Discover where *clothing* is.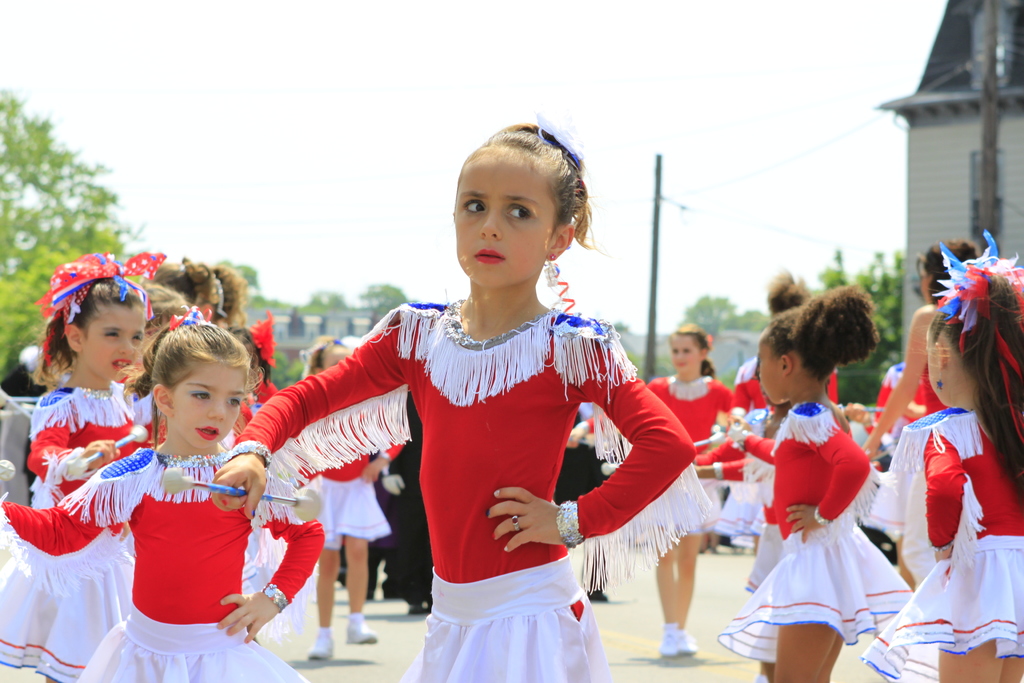
Discovered at x1=753, y1=396, x2=901, y2=647.
